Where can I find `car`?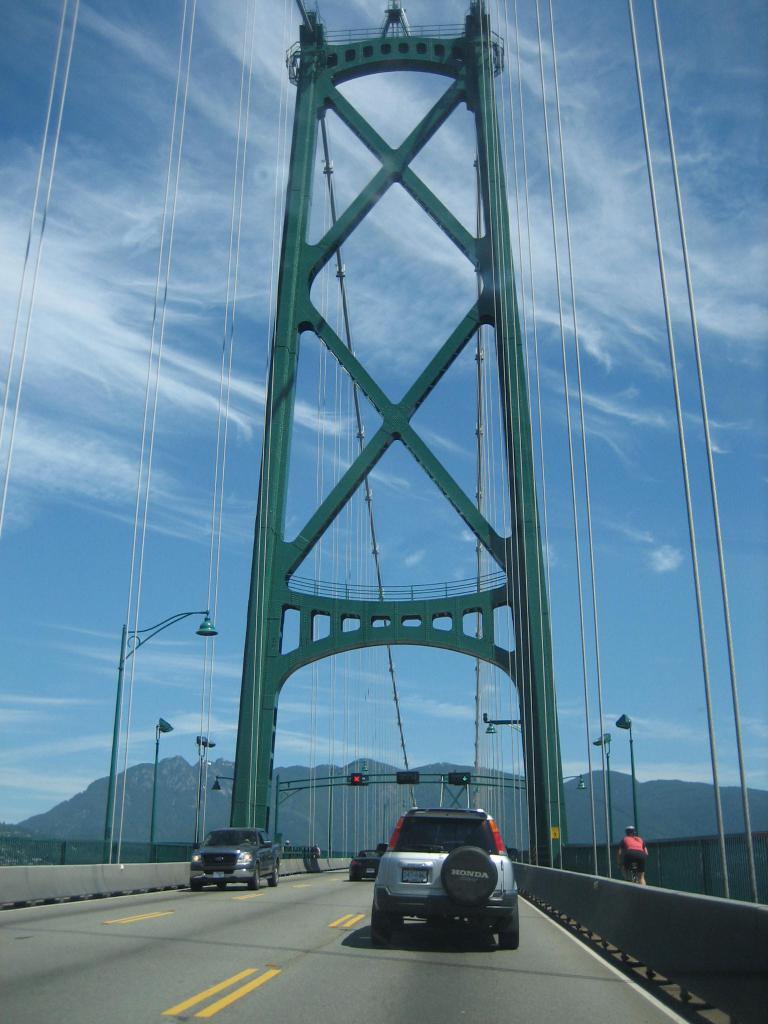
You can find it at crop(191, 824, 284, 888).
